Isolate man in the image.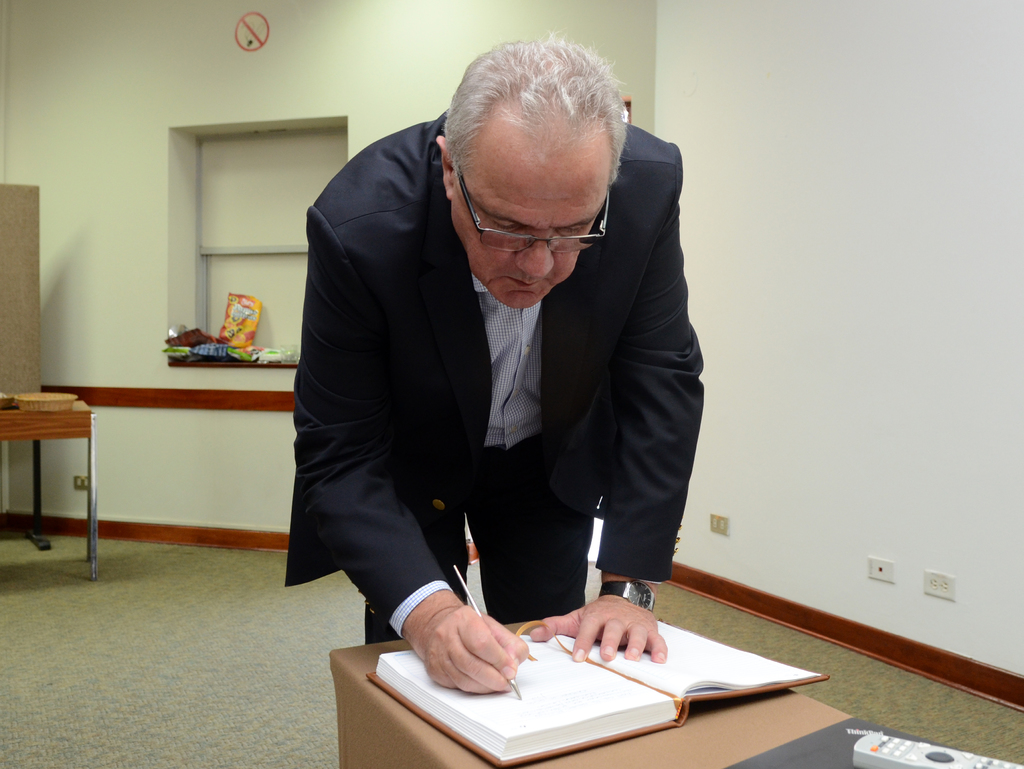
Isolated region: (left=276, top=43, right=706, bottom=708).
